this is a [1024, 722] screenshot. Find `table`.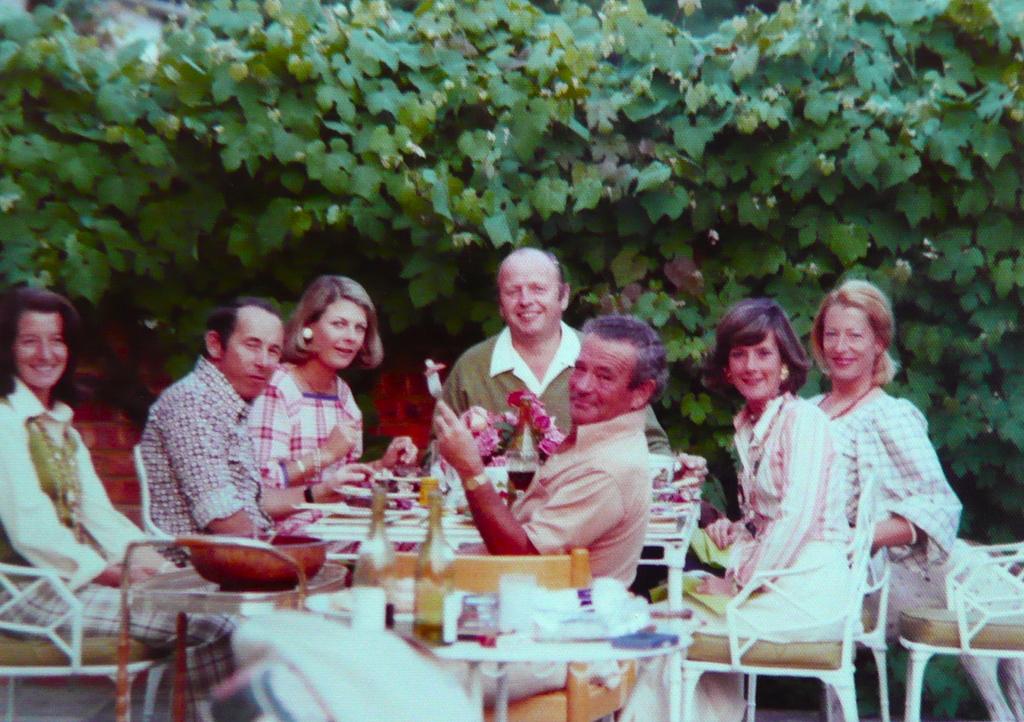
Bounding box: (x1=110, y1=529, x2=349, y2=721).
